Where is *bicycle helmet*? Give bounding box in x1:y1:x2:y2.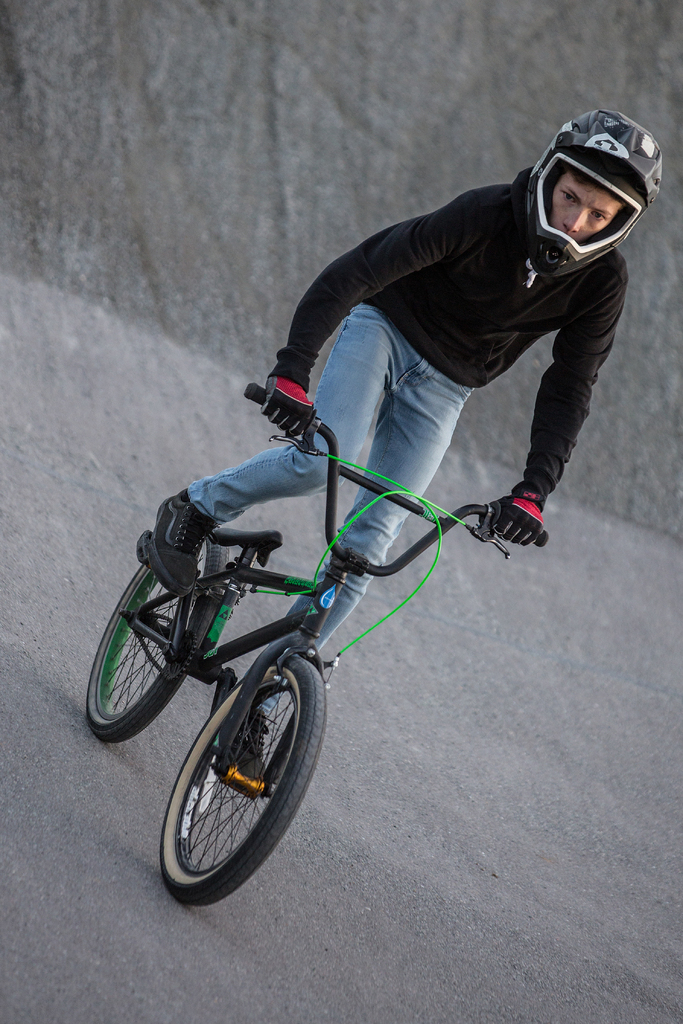
527:101:670:284.
